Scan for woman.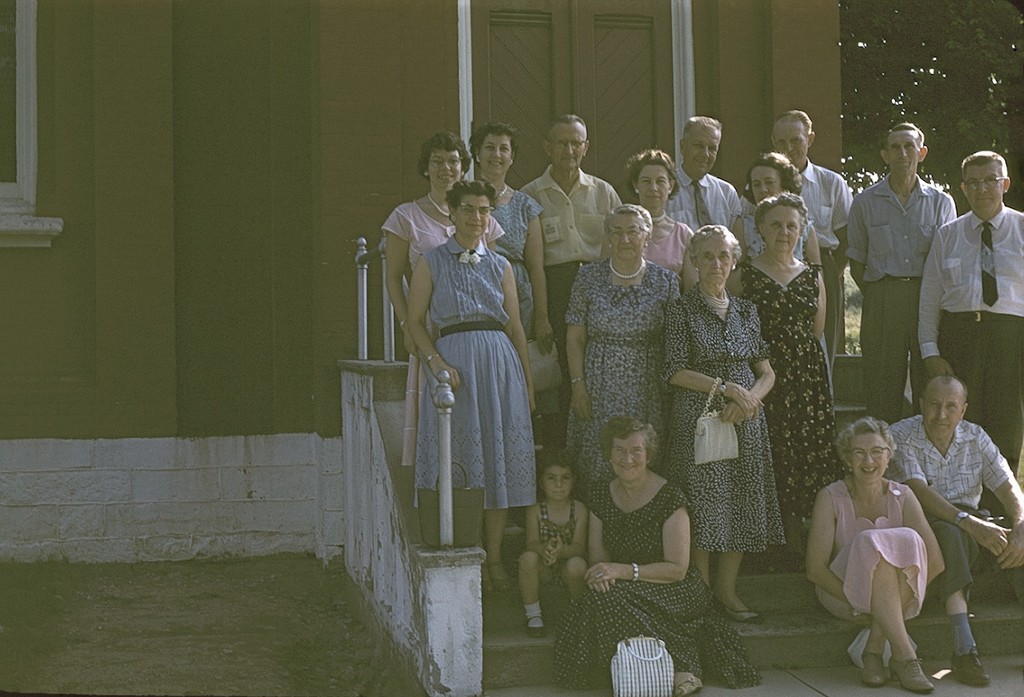
Scan result: [624,149,694,284].
